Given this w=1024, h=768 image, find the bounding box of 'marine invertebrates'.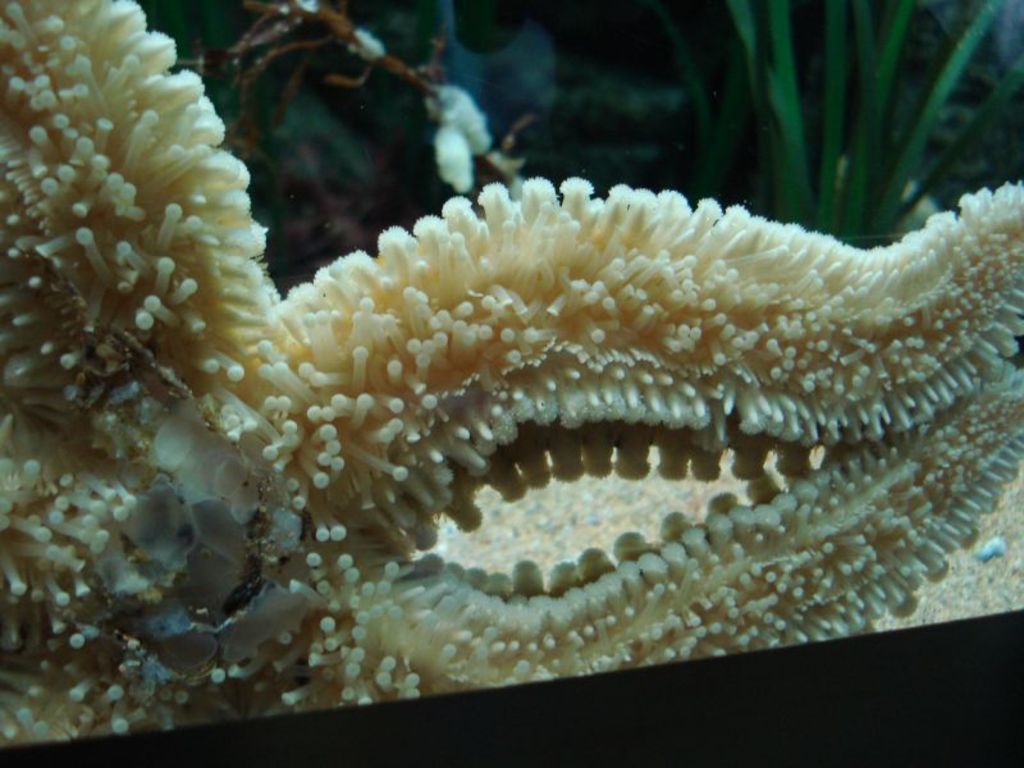
[0, 0, 1023, 740].
